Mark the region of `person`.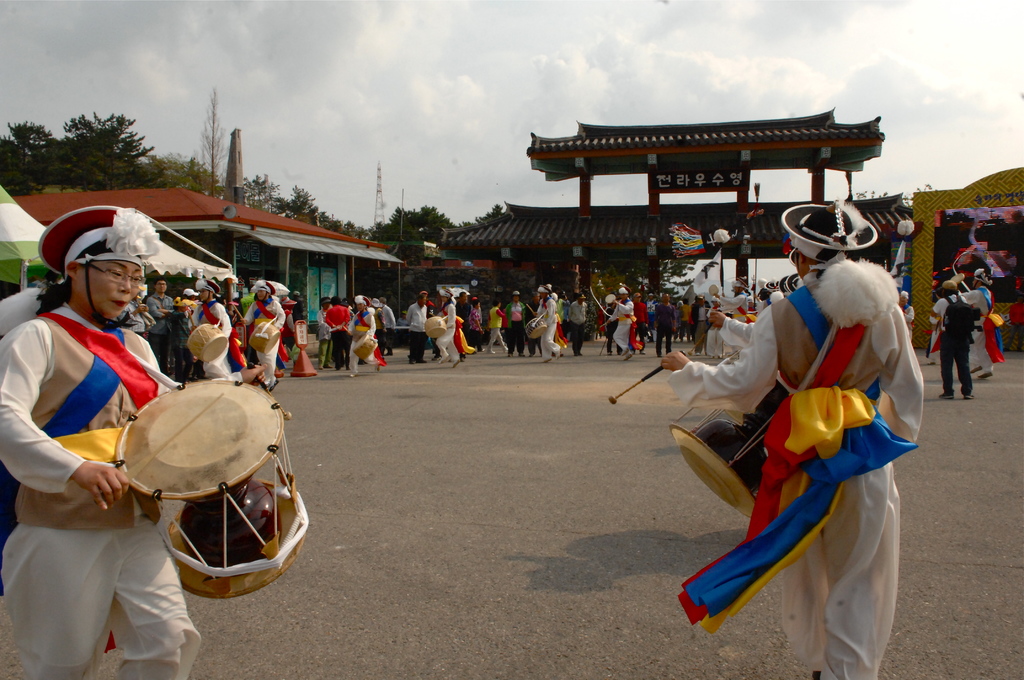
Region: [505,291,527,360].
